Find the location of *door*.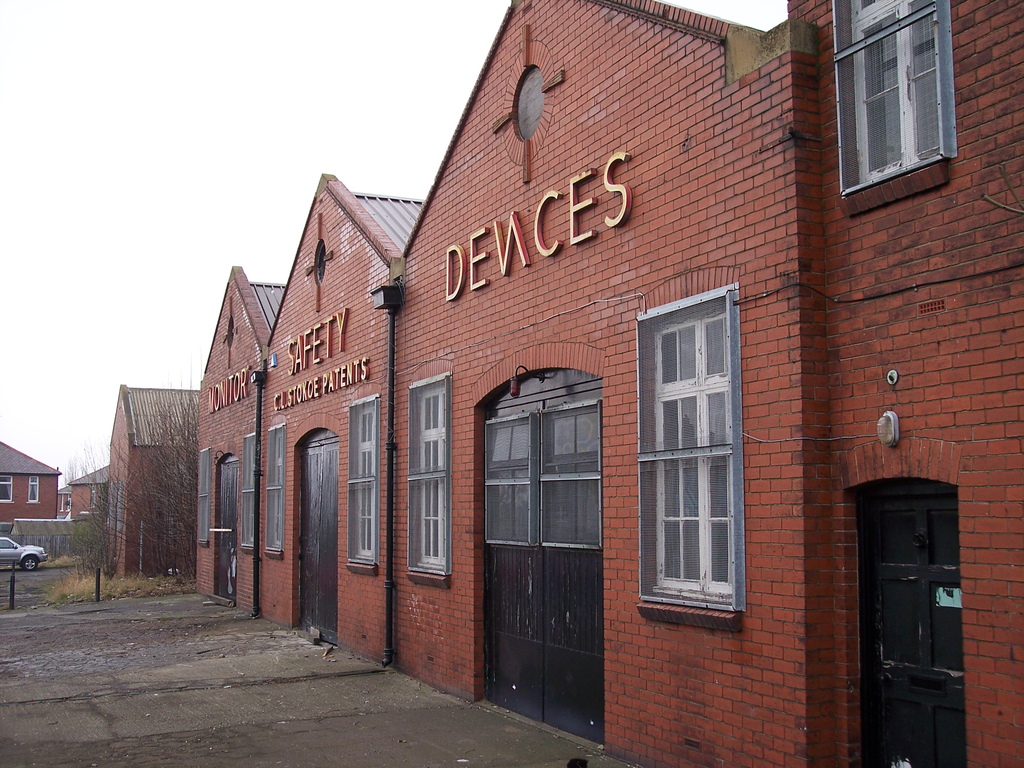
Location: <region>465, 364, 622, 758</region>.
